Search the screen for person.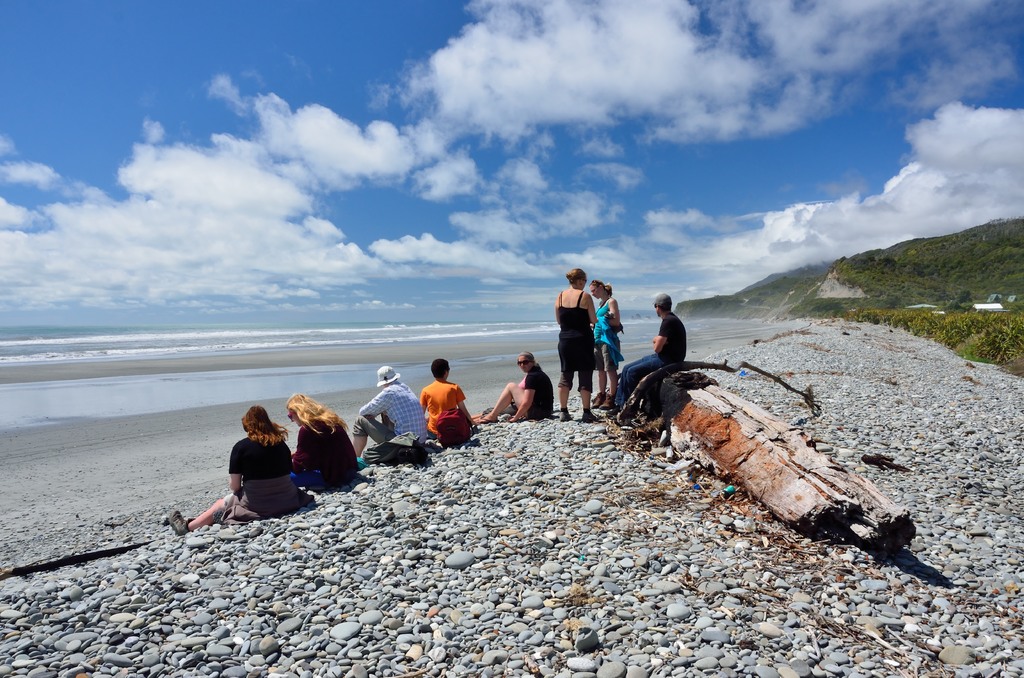
Found at x1=552 y1=266 x2=608 y2=419.
